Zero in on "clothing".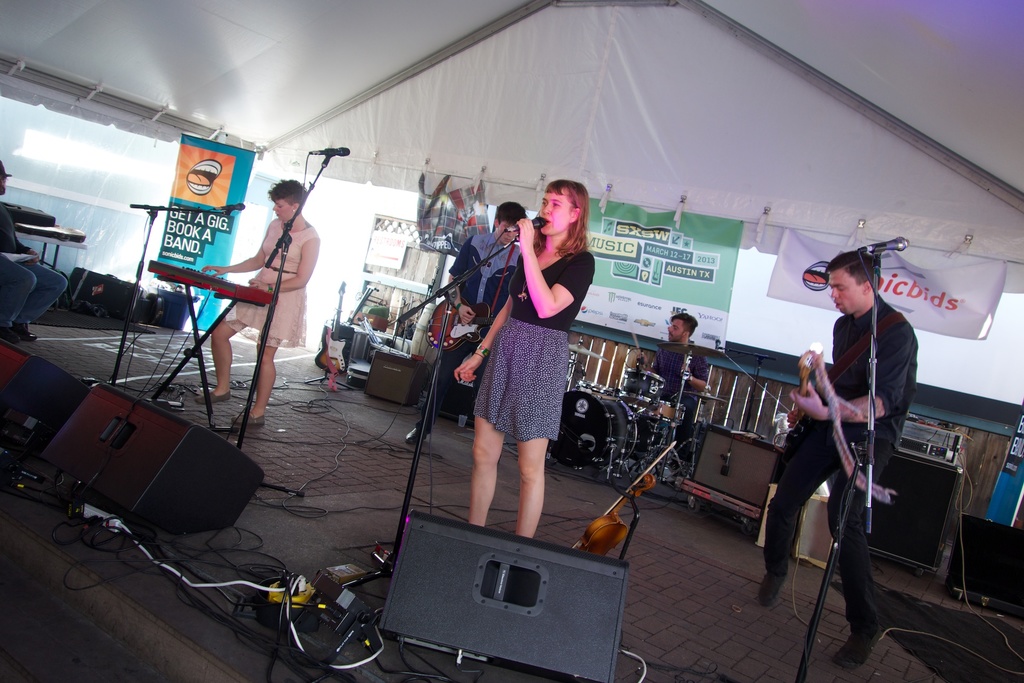
Zeroed in: x1=763 y1=299 x2=923 y2=609.
